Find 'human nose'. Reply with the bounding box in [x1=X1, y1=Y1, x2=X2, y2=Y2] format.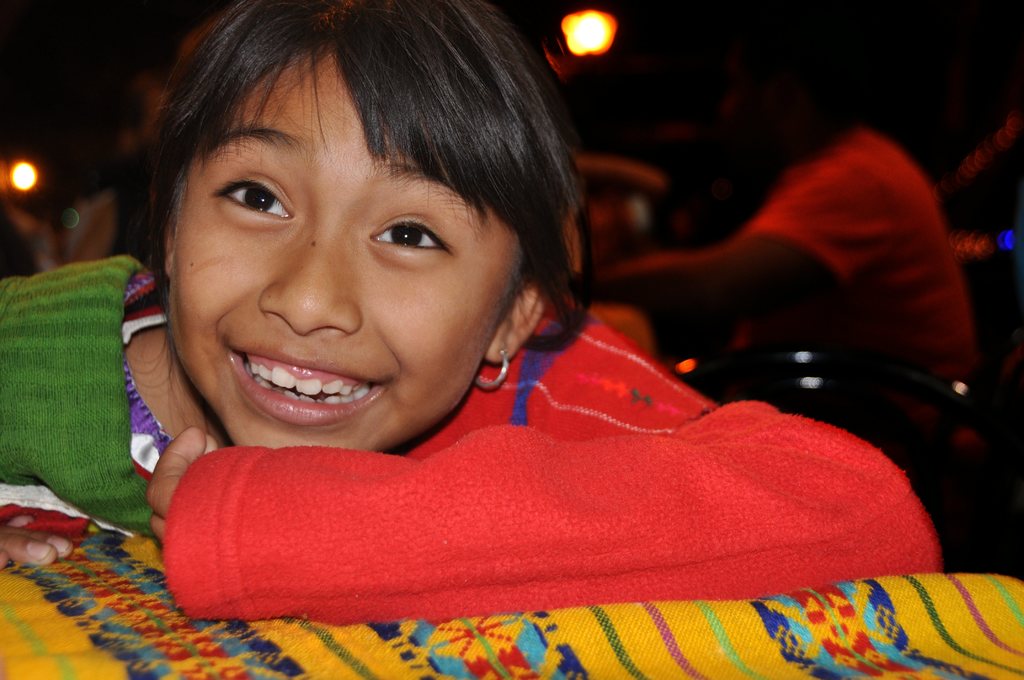
[x1=259, y1=223, x2=362, y2=338].
